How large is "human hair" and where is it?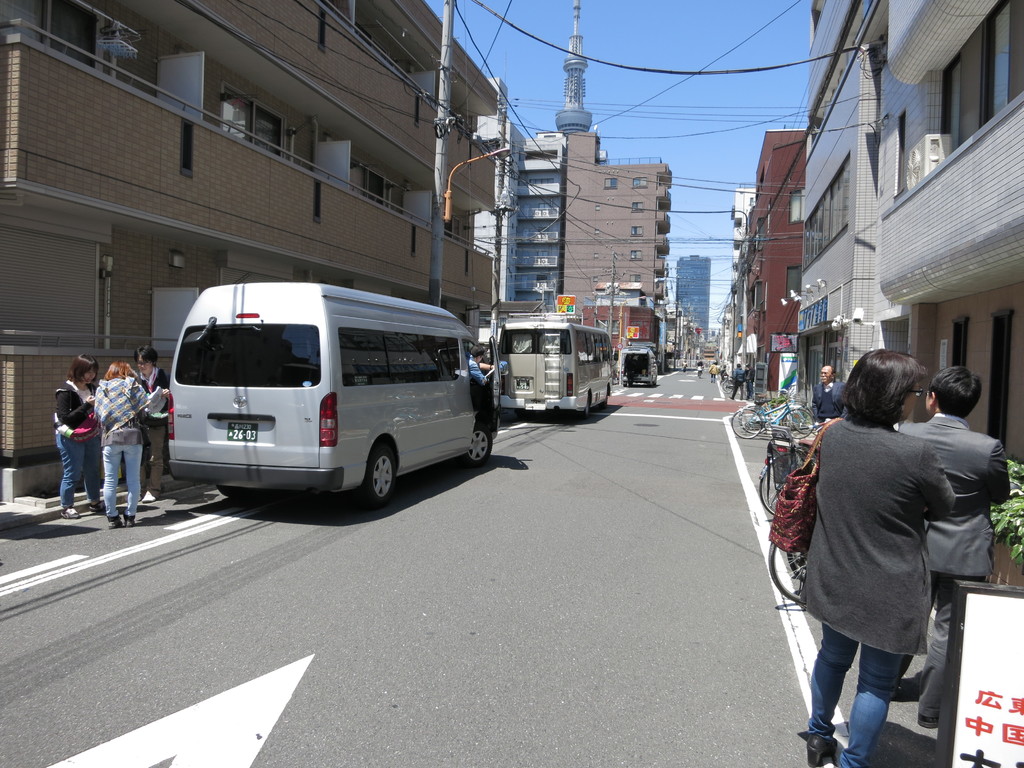
Bounding box: (left=103, top=360, right=136, bottom=383).
